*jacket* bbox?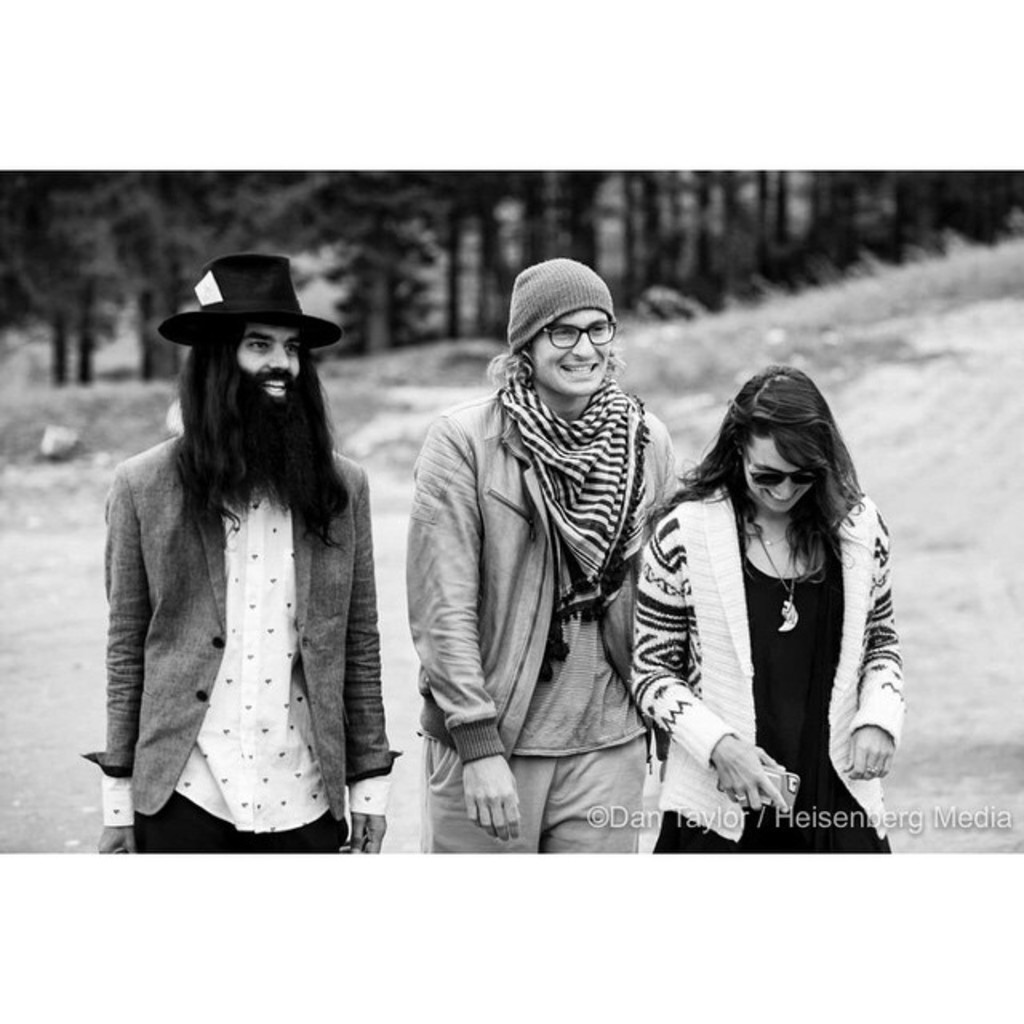
BBox(91, 365, 394, 802)
